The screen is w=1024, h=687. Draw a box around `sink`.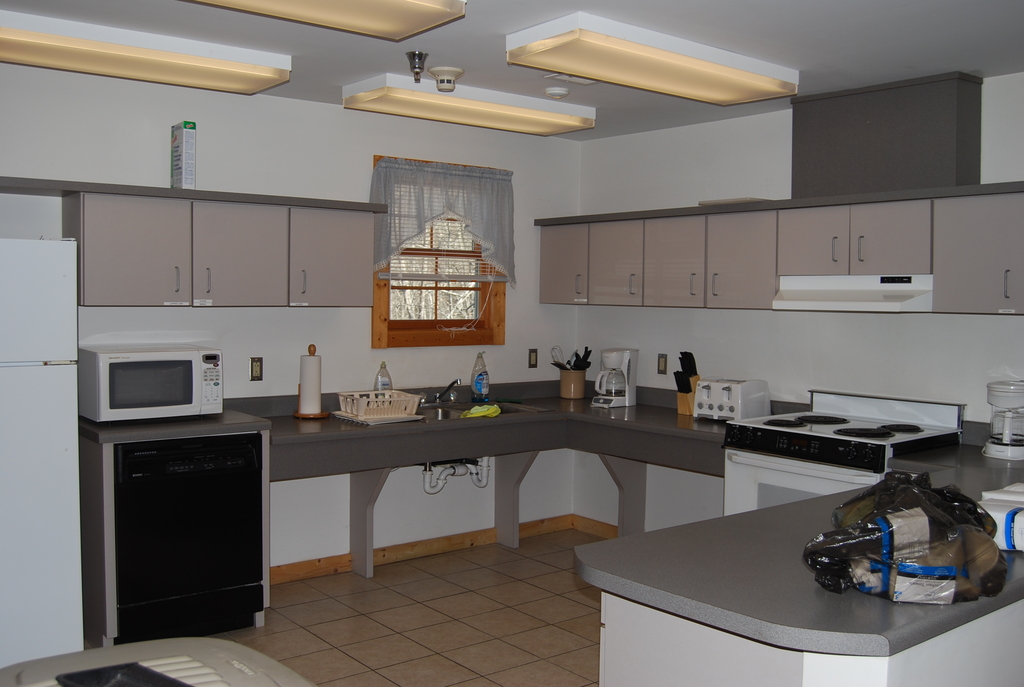
bbox(417, 376, 547, 426).
